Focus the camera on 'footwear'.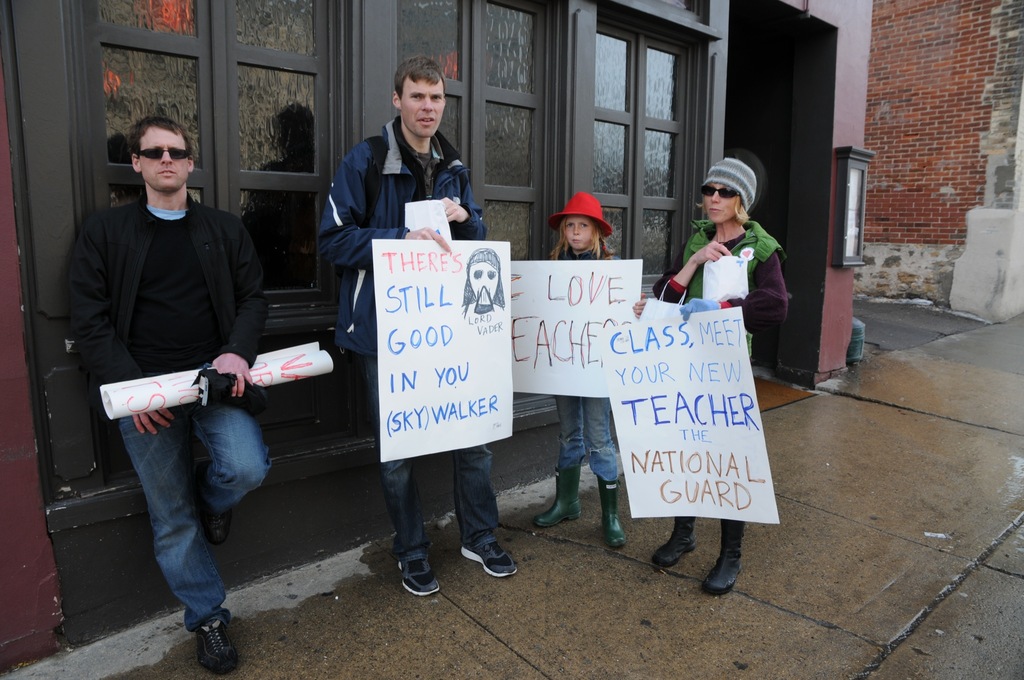
Focus region: 650/512/703/567.
